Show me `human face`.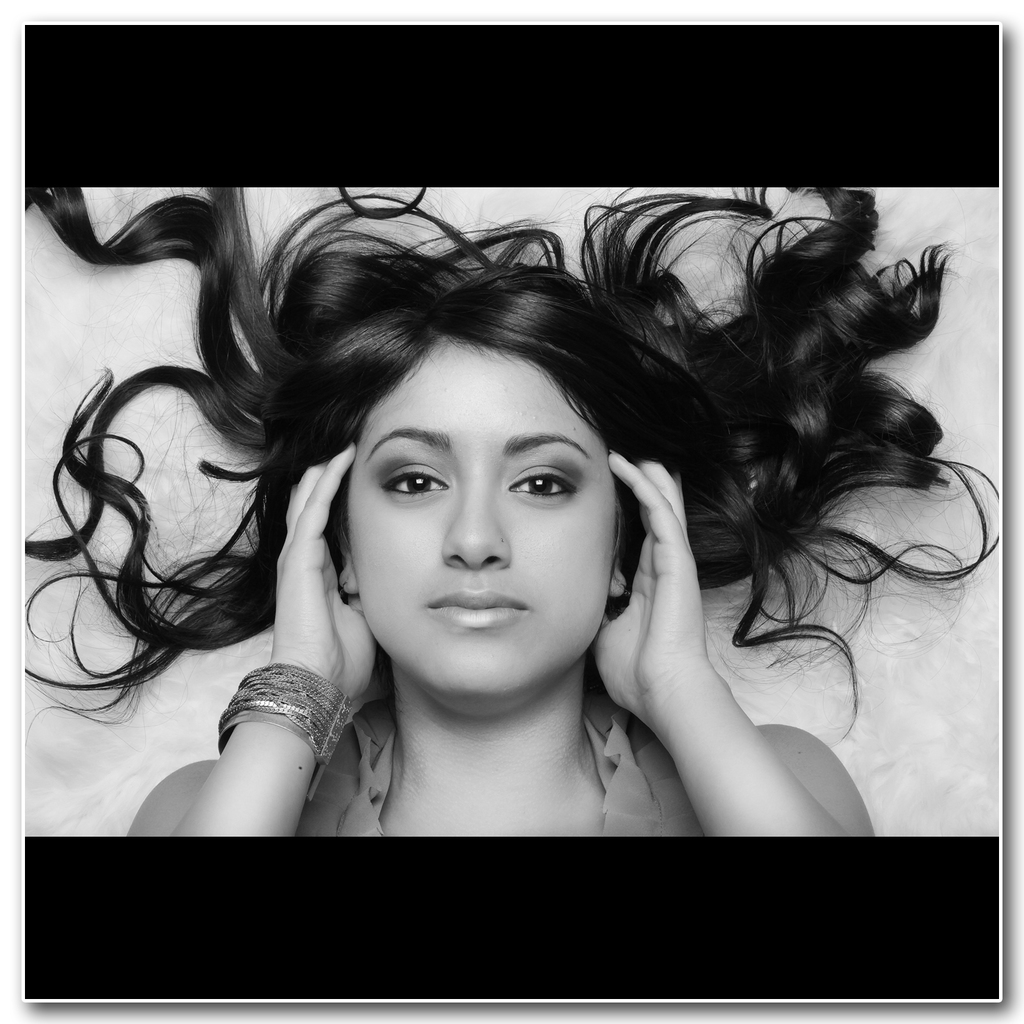
`human face` is here: crop(346, 339, 613, 699).
